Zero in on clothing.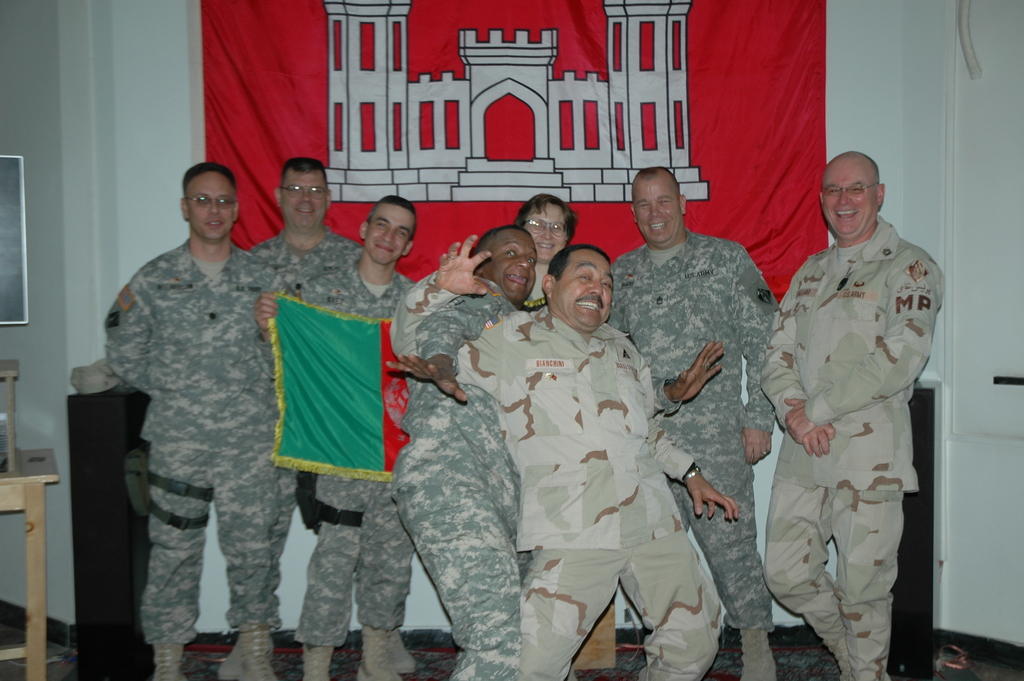
Zeroed in: l=254, t=226, r=359, b=295.
